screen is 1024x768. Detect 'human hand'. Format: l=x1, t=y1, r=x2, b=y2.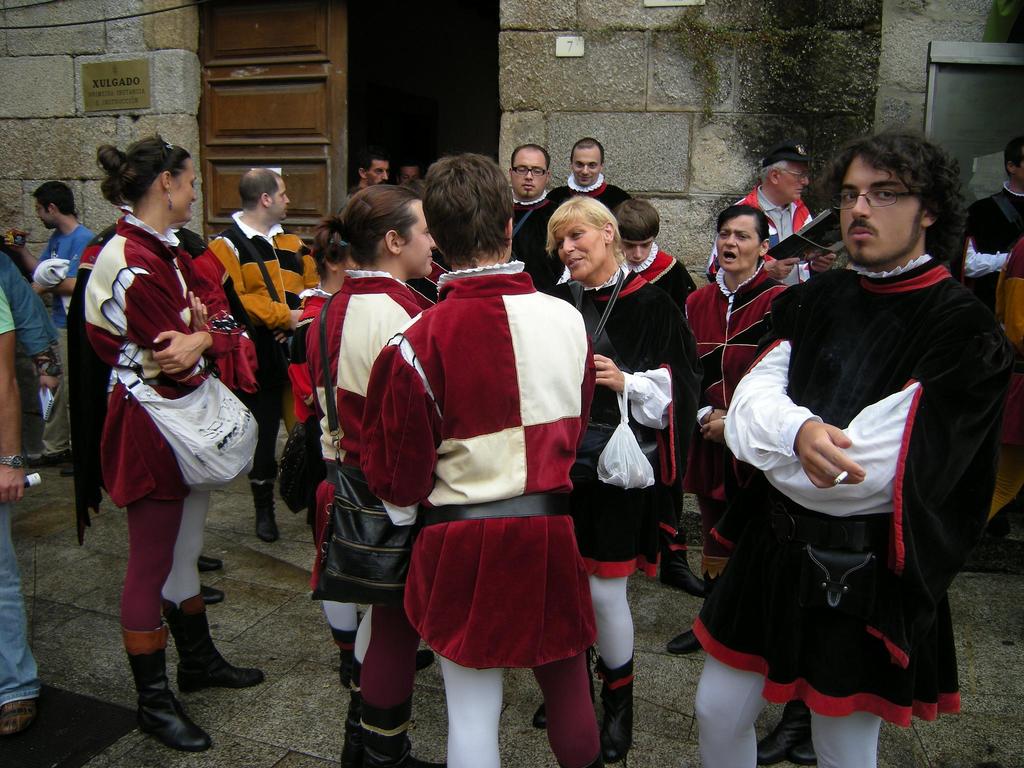
l=188, t=286, r=210, b=328.
